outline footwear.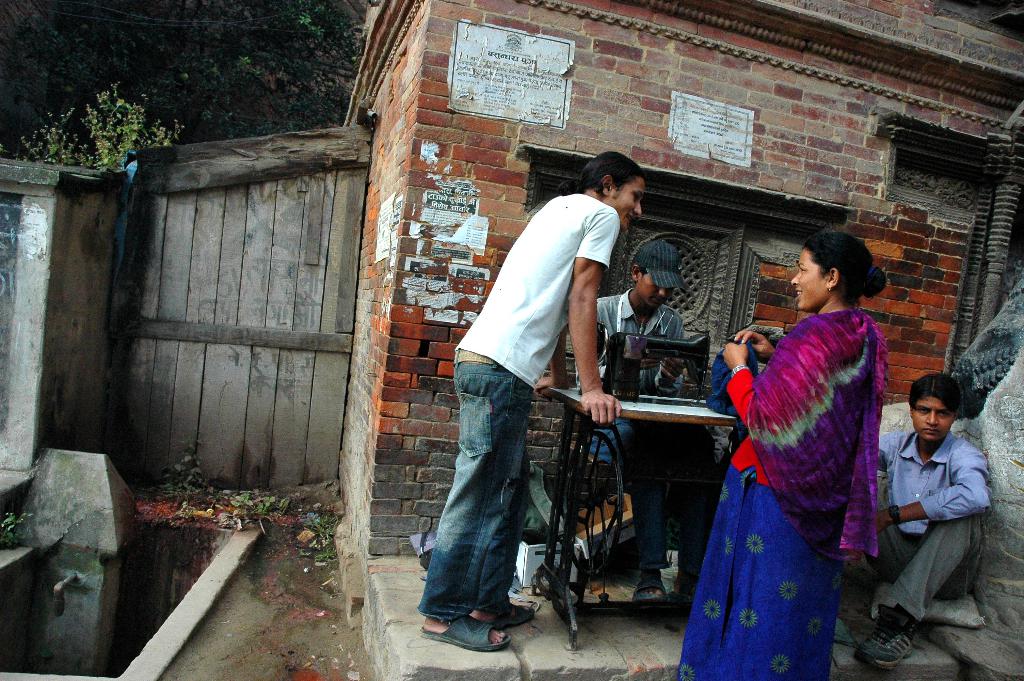
Outline: {"left": 425, "top": 616, "right": 512, "bottom": 652}.
